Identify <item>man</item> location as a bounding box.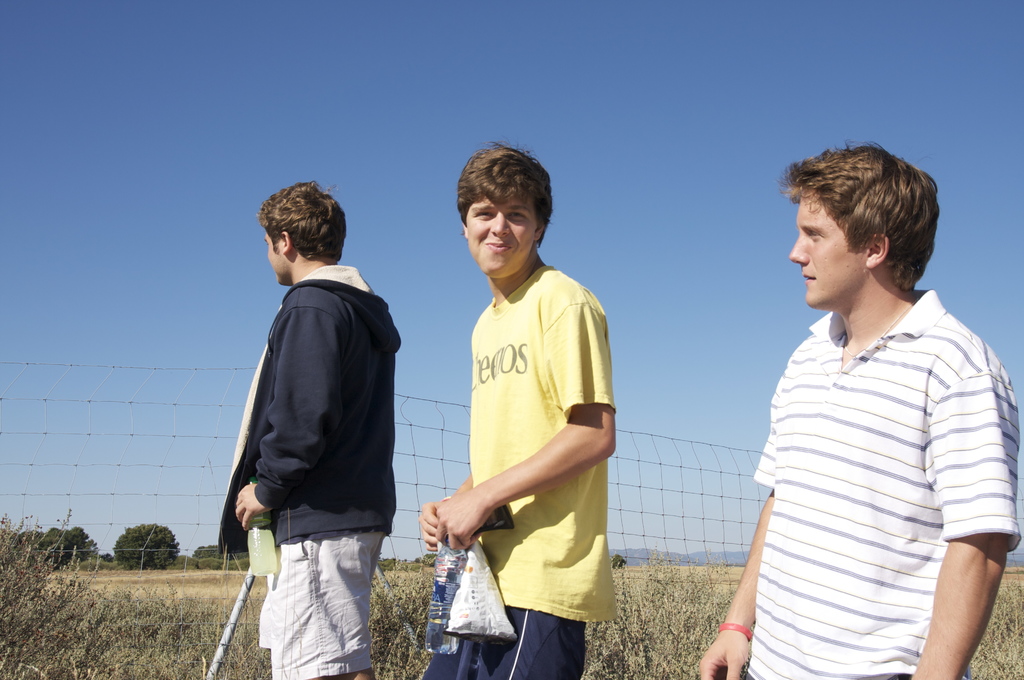
select_region(209, 185, 401, 679).
